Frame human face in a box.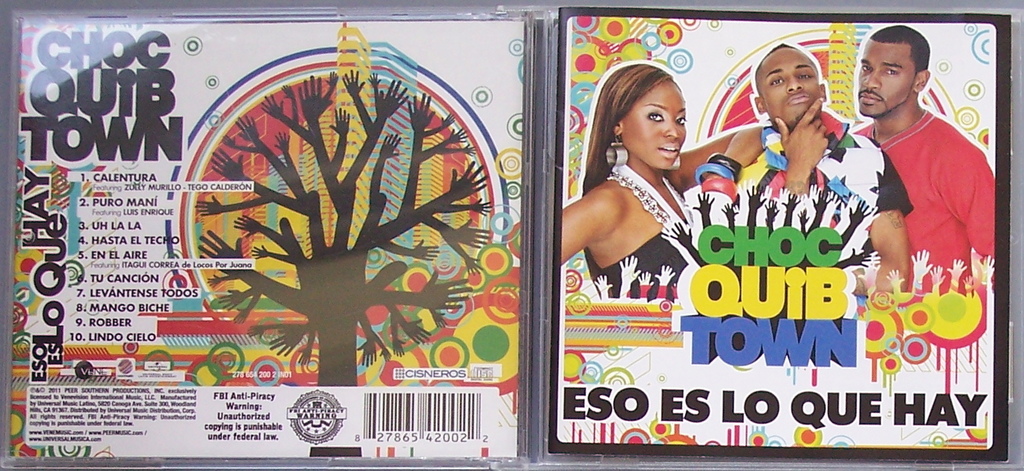
<region>763, 41, 824, 125</region>.
